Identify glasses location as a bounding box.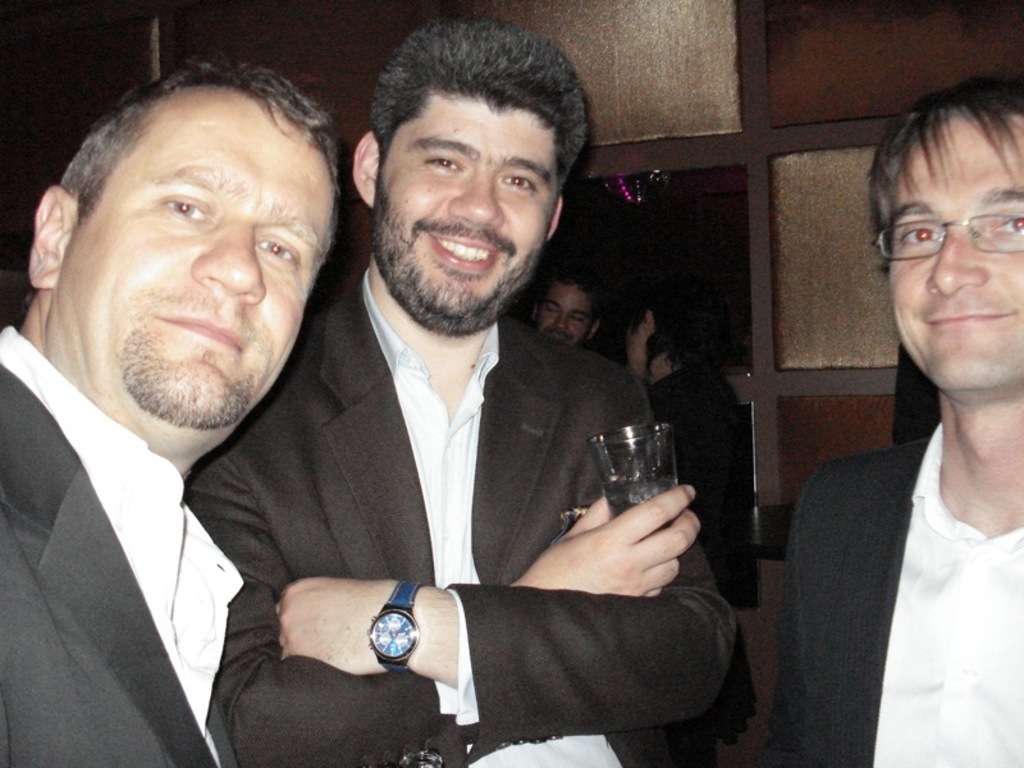
[893,200,1020,269].
